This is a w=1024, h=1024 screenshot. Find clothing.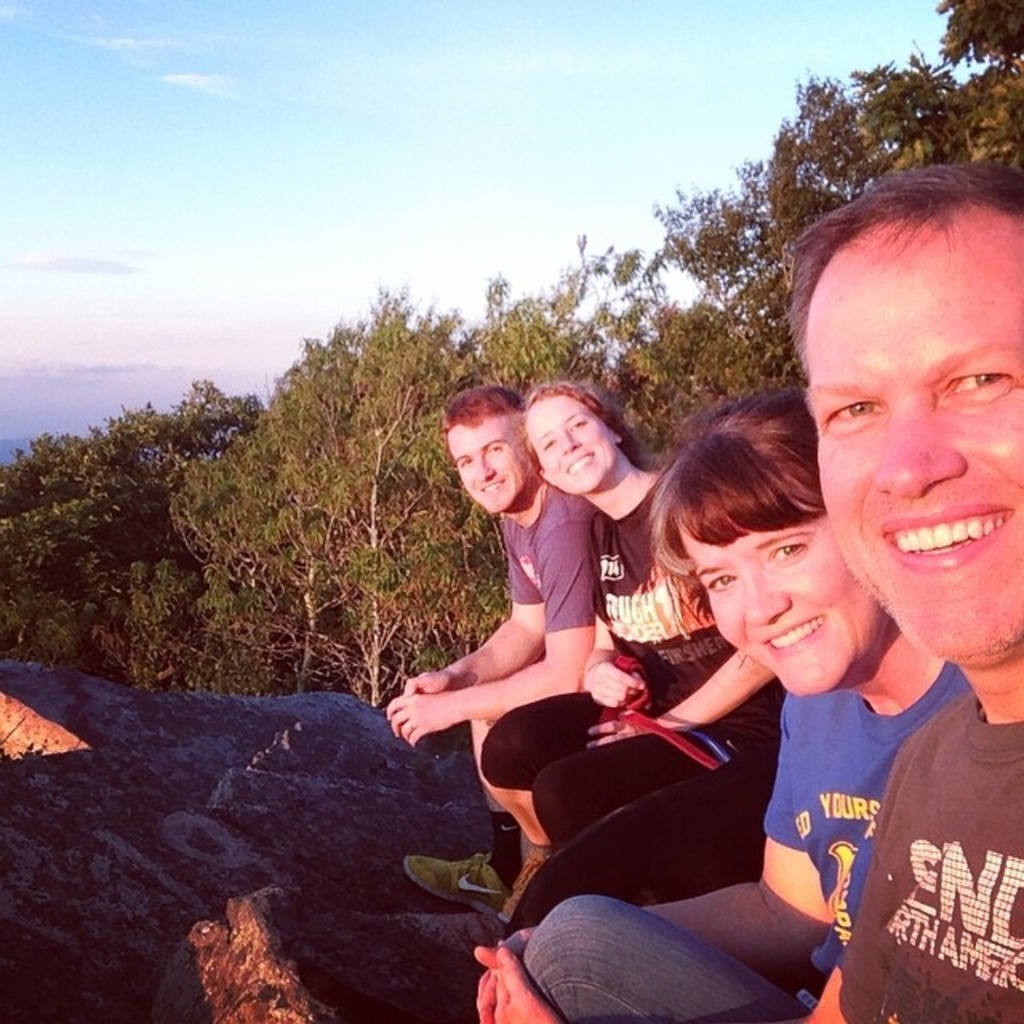
Bounding box: <box>499,480,602,650</box>.
